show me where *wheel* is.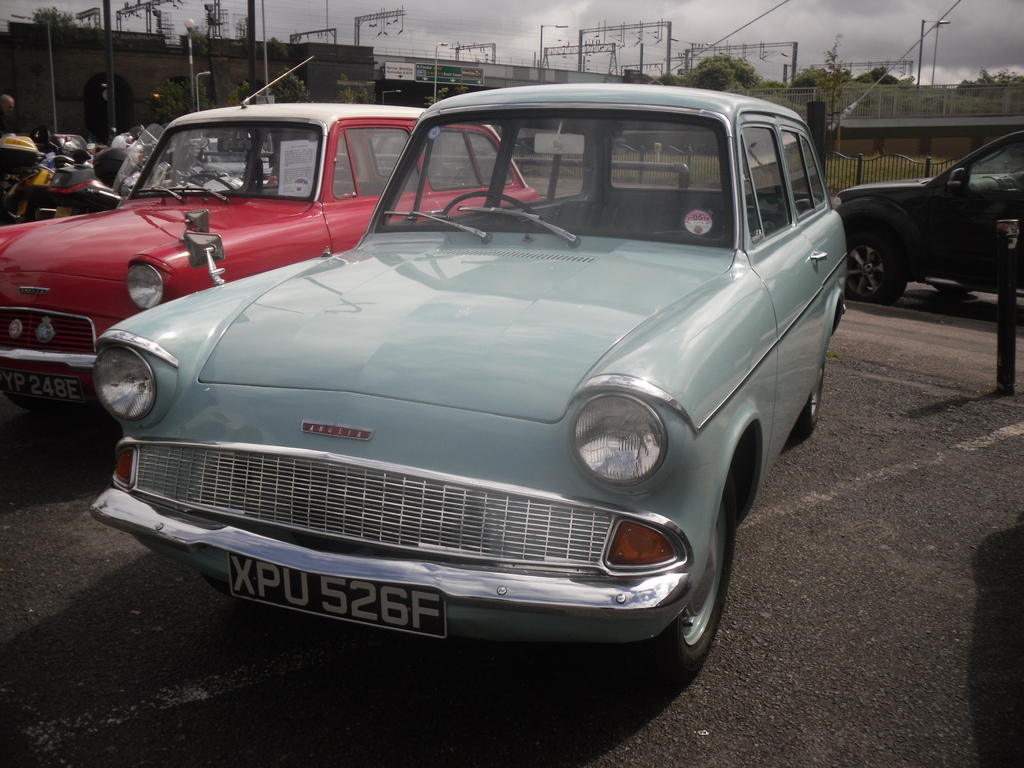
*wheel* is at bbox=[668, 429, 775, 666].
